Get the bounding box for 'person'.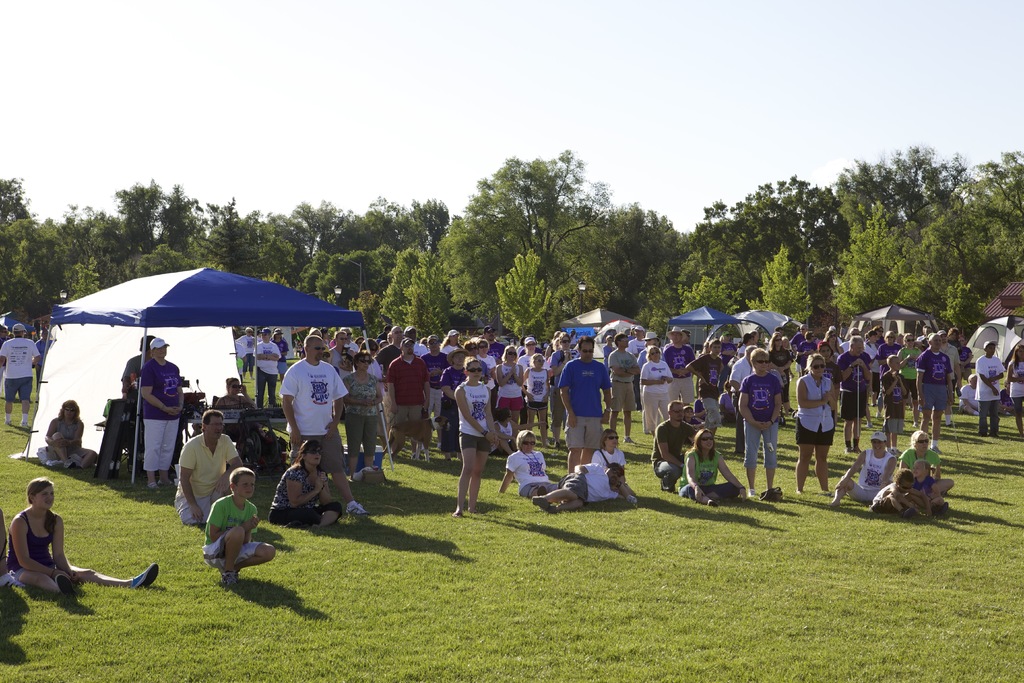
detection(641, 400, 701, 499).
